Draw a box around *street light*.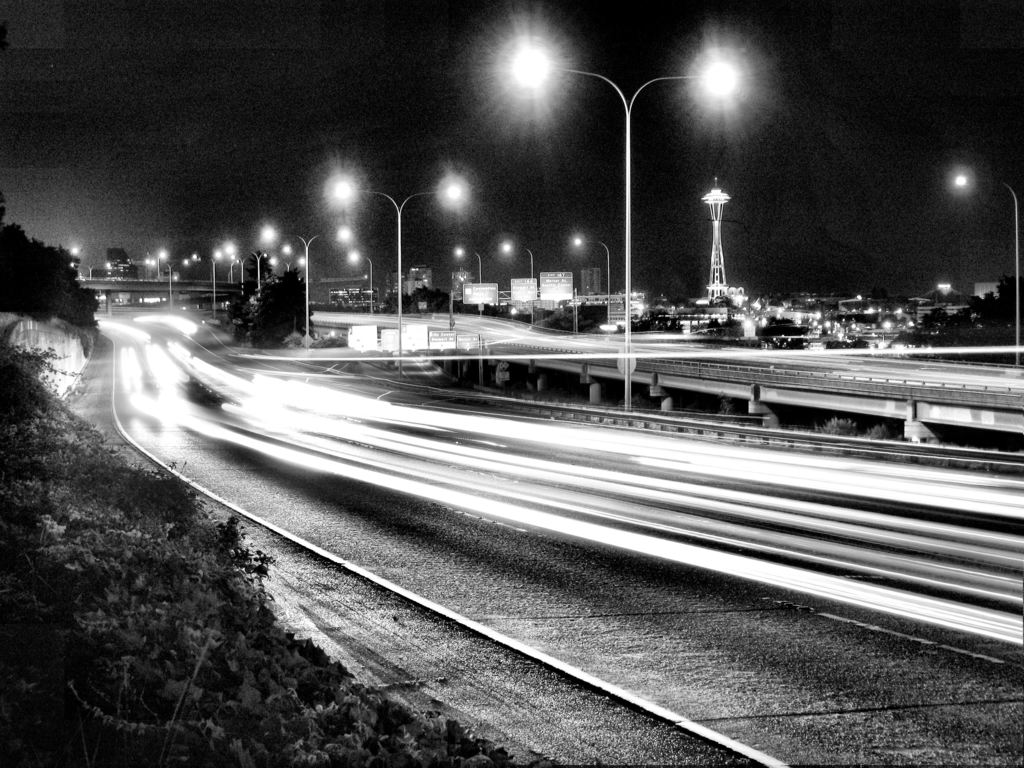
(left=452, top=244, right=481, bottom=316).
